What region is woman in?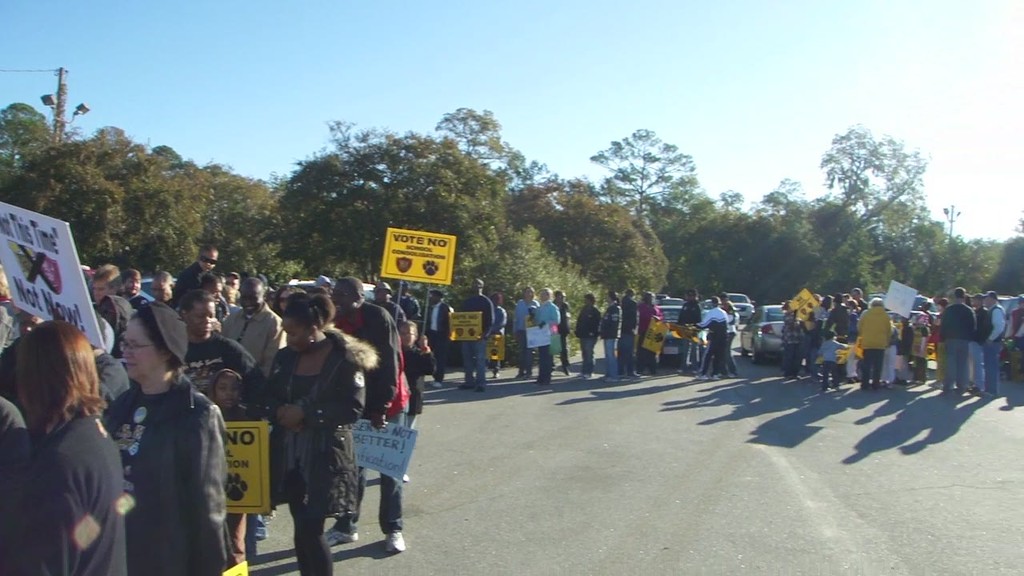
left=243, top=294, right=365, bottom=575.
